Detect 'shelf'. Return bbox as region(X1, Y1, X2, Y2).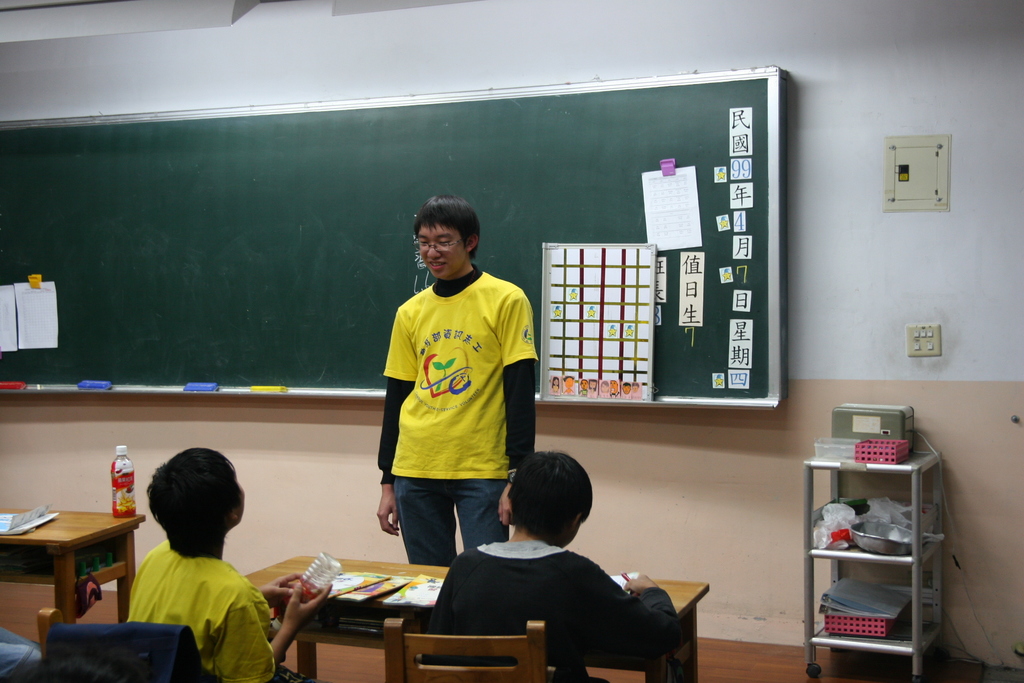
region(801, 449, 943, 562).
